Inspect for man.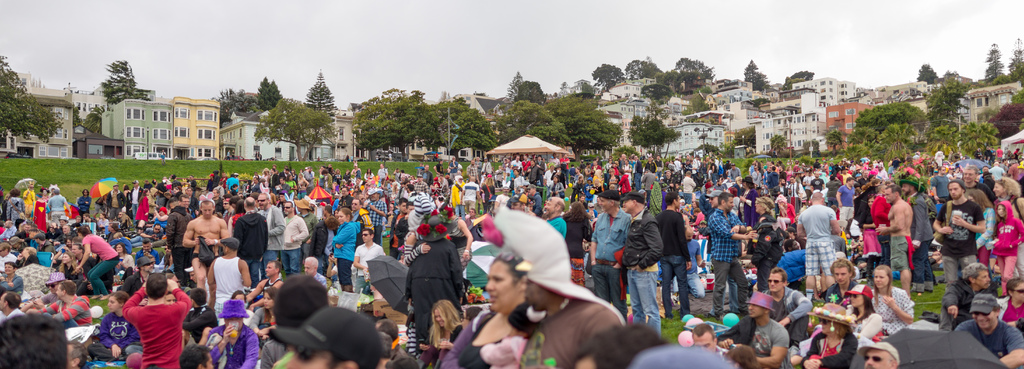
Inspection: (x1=333, y1=188, x2=352, y2=214).
